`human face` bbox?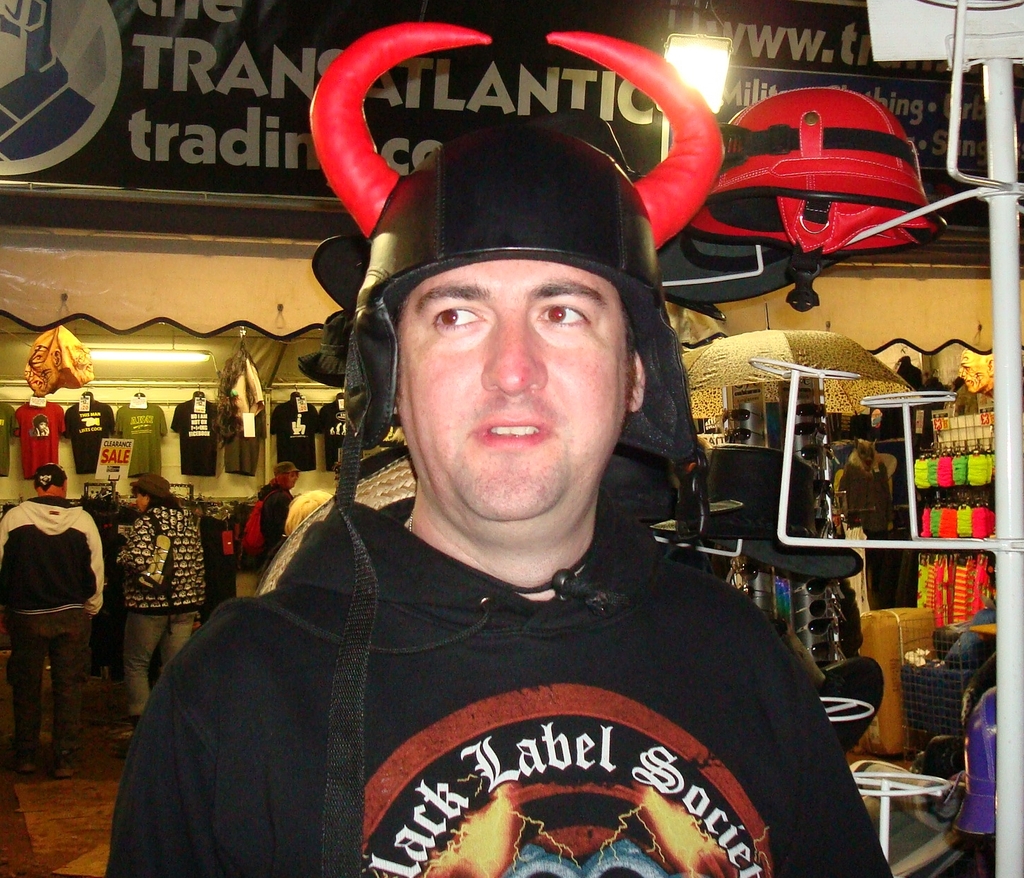
(x1=405, y1=256, x2=636, y2=529)
